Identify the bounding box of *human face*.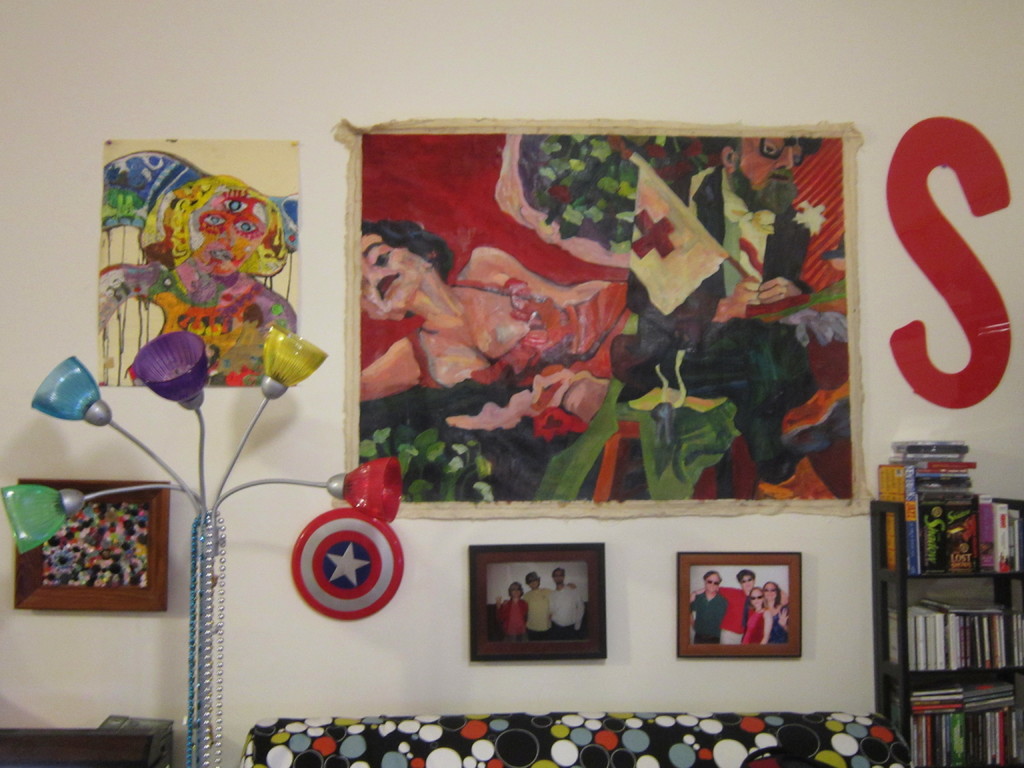
<box>742,573,755,591</box>.
